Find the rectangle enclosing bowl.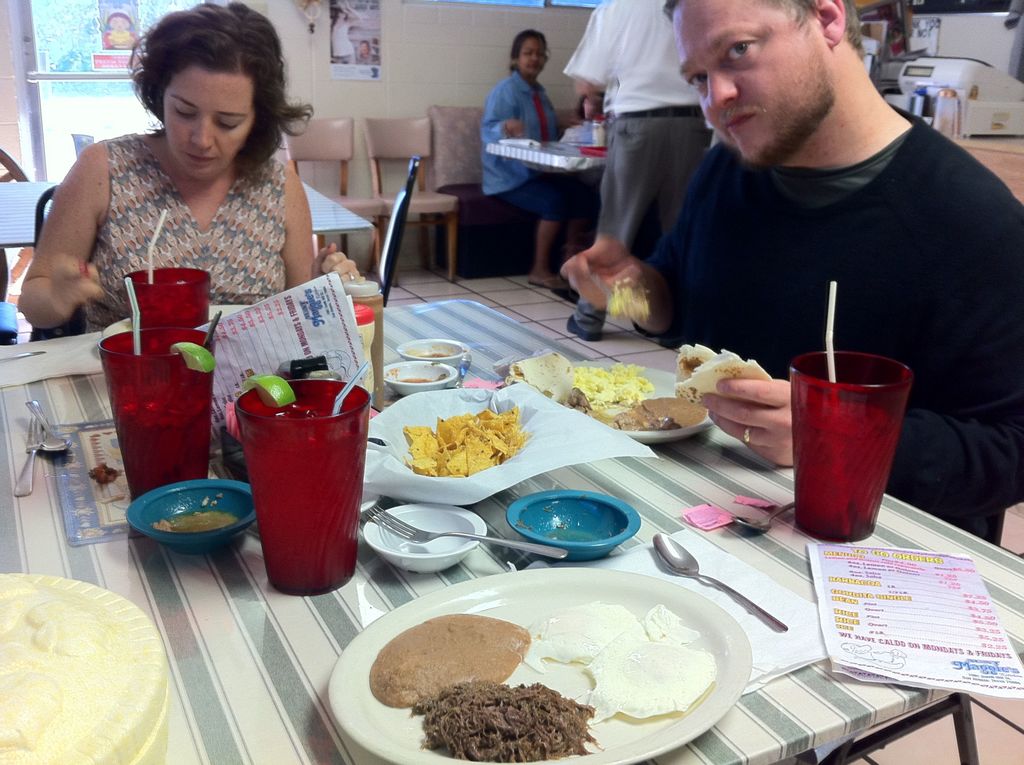
BBox(399, 341, 469, 371).
